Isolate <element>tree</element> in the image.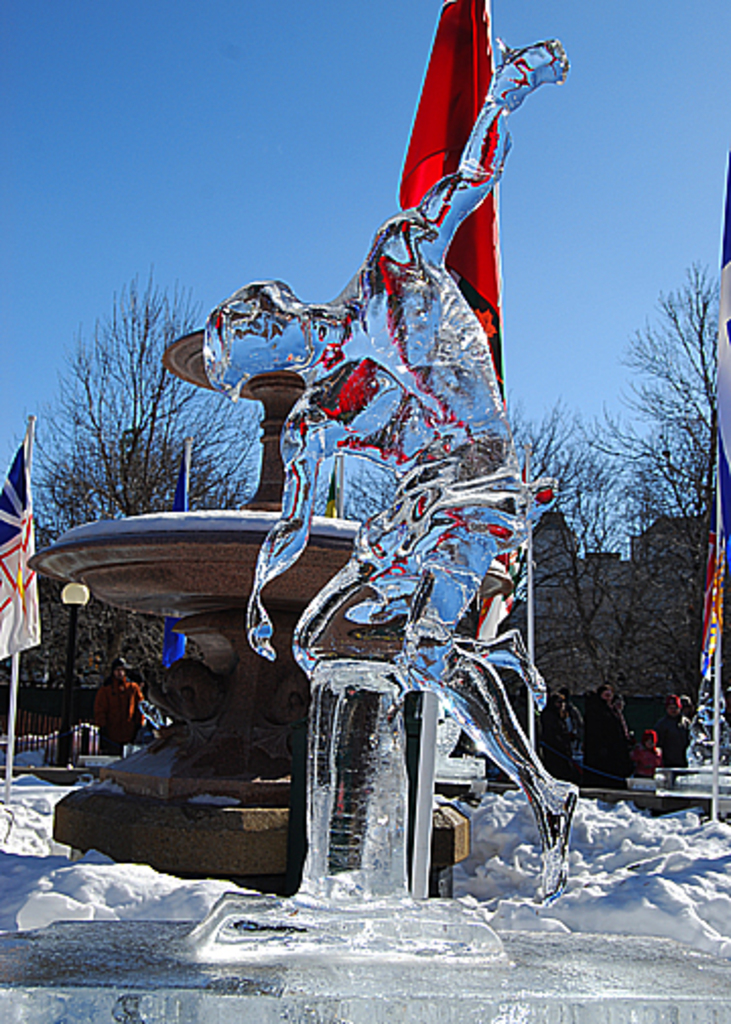
Isolated region: <bbox>20, 260, 254, 681</bbox>.
